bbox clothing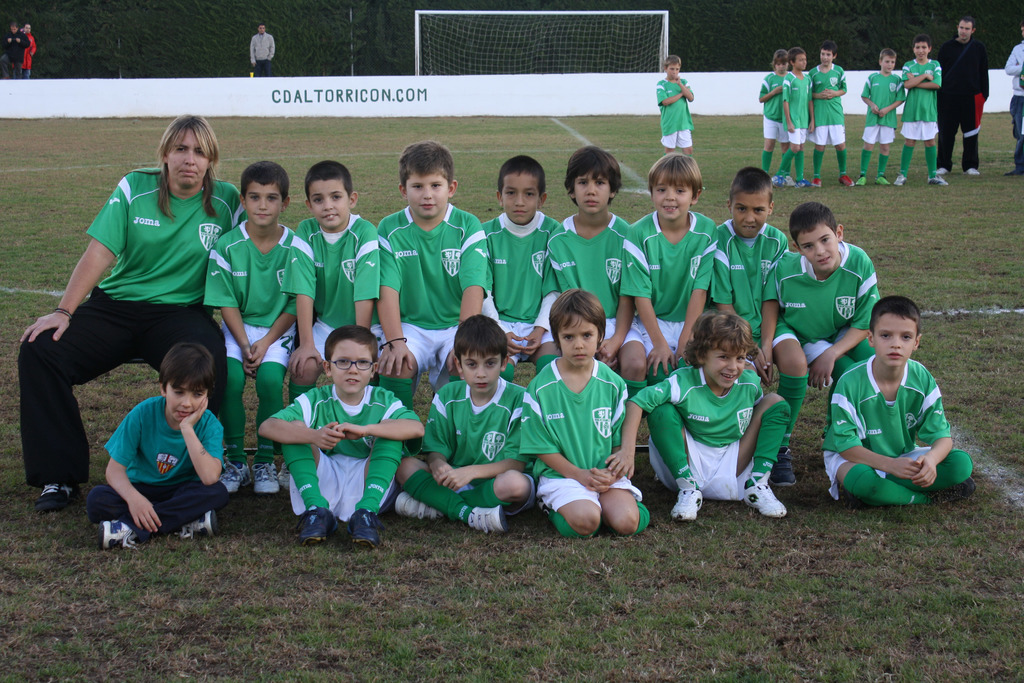
left=833, top=343, right=967, bottom=509
